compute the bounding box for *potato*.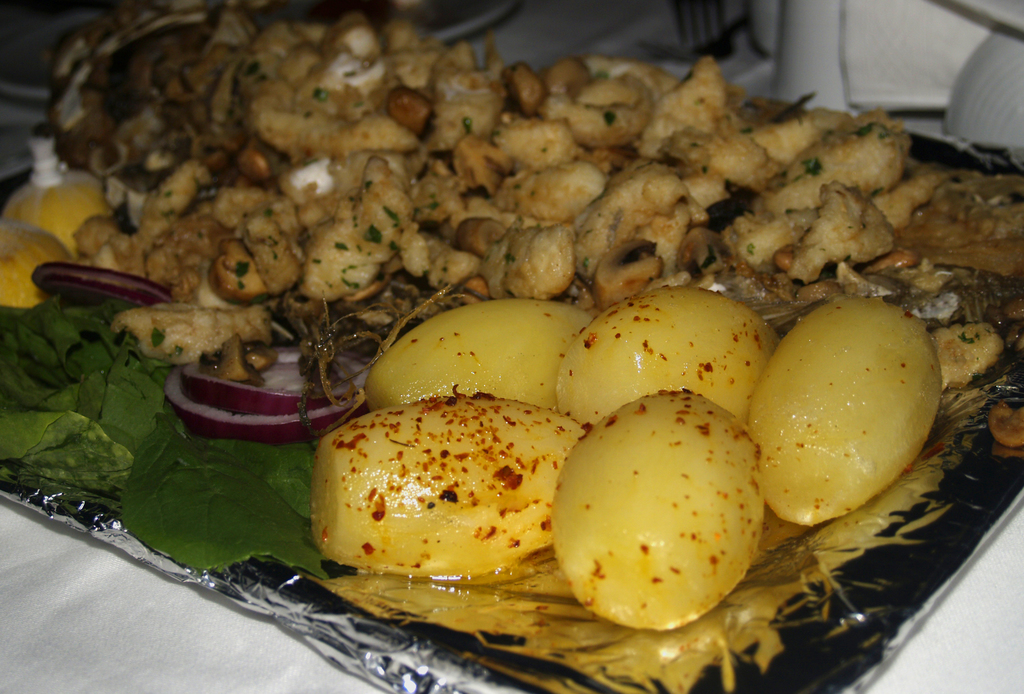
{"left": 306, "top": 389, "right": 586, "bottom": 574}.
